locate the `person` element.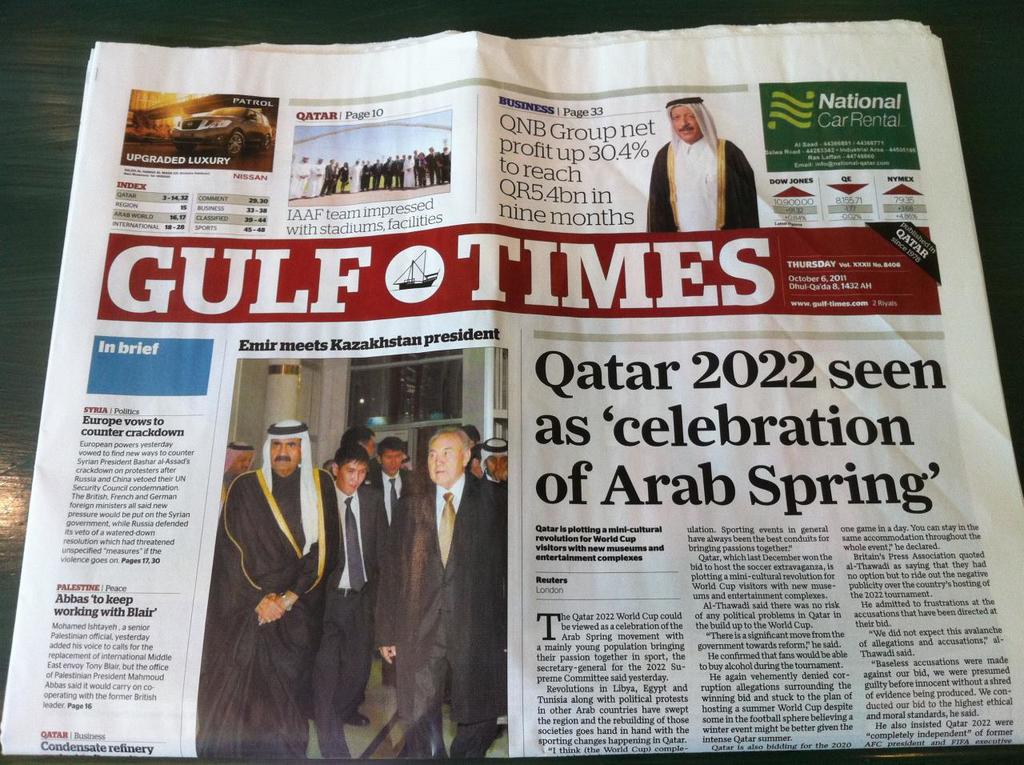
Element bbox: <bbox>220, 441, 250, 507</bbox>.
